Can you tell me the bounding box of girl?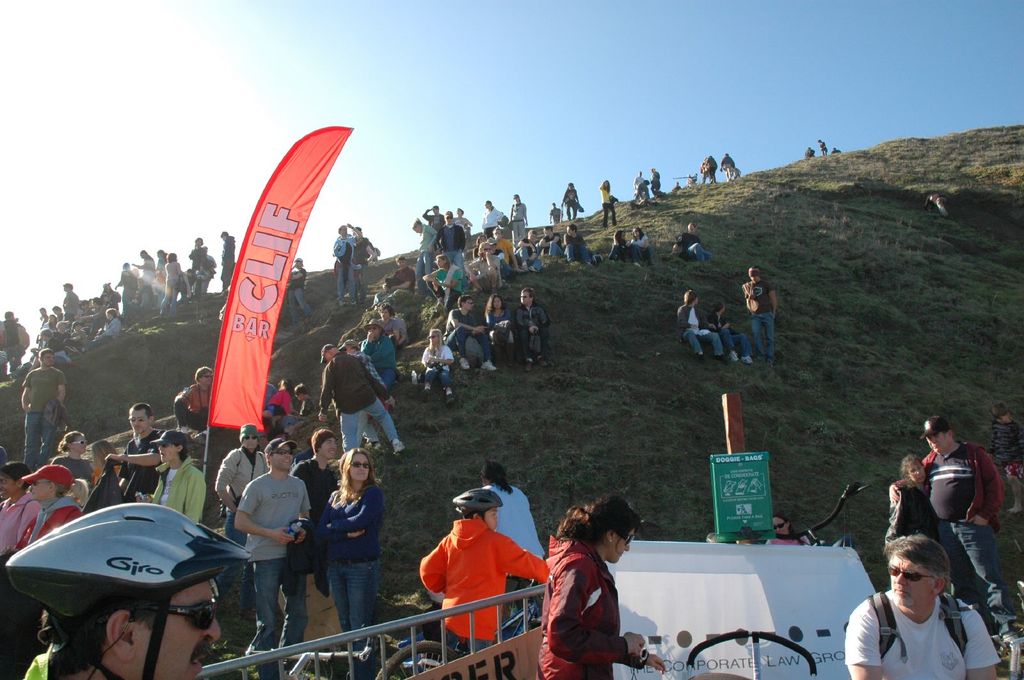
Rect(65, 303, 117, 352).
